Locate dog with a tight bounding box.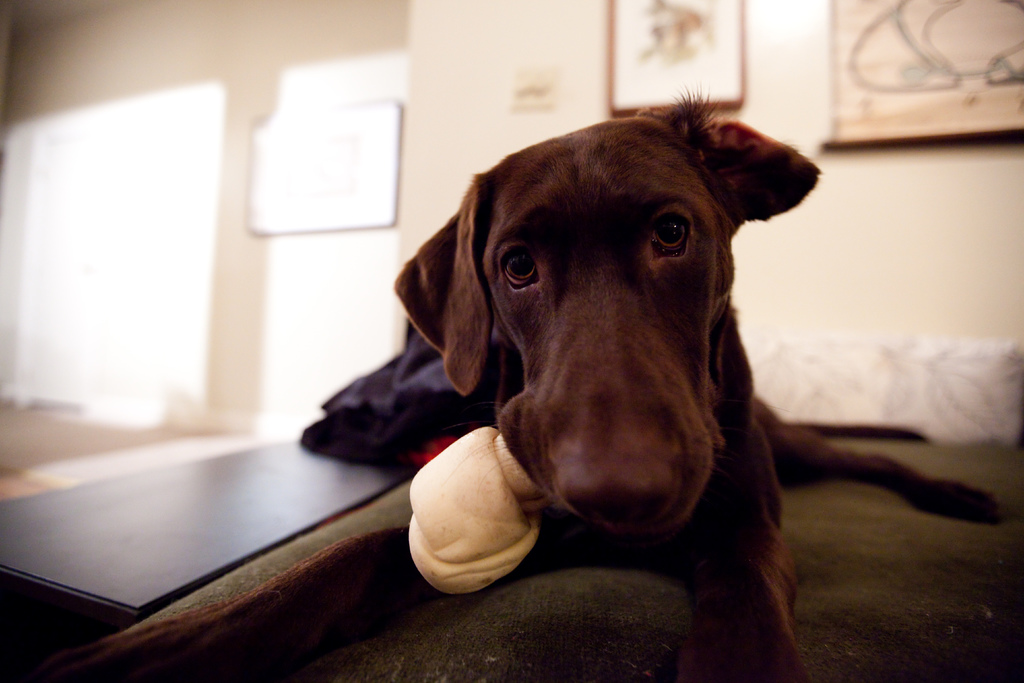
299 88 1009 682.
